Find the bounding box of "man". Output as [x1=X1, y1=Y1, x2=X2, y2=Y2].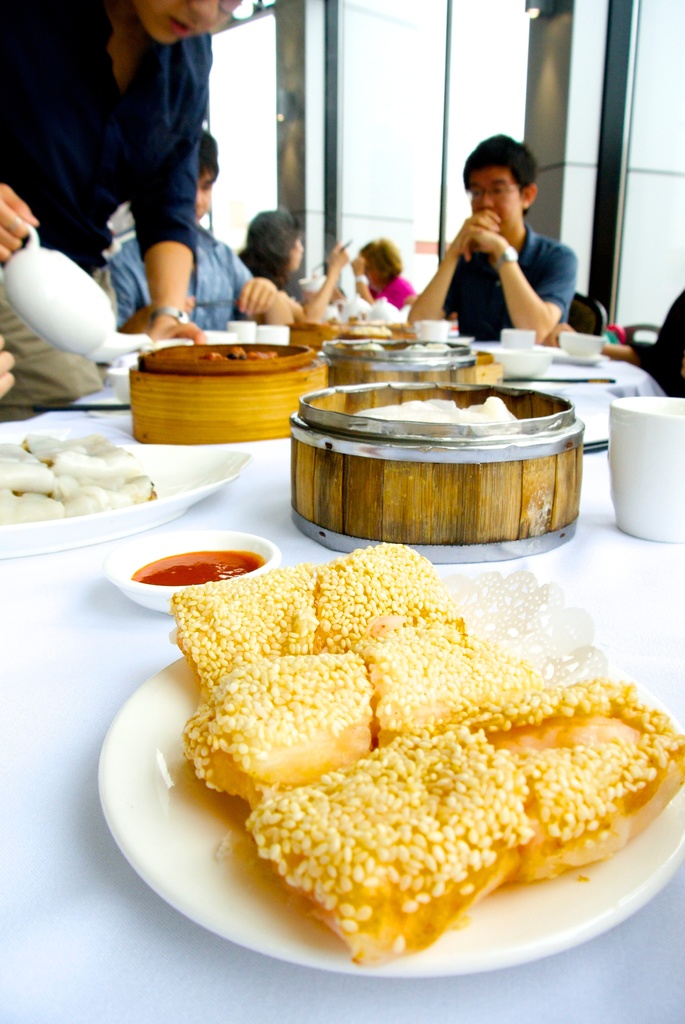
[x1=408, y1=132, x2=583, y2=345].
